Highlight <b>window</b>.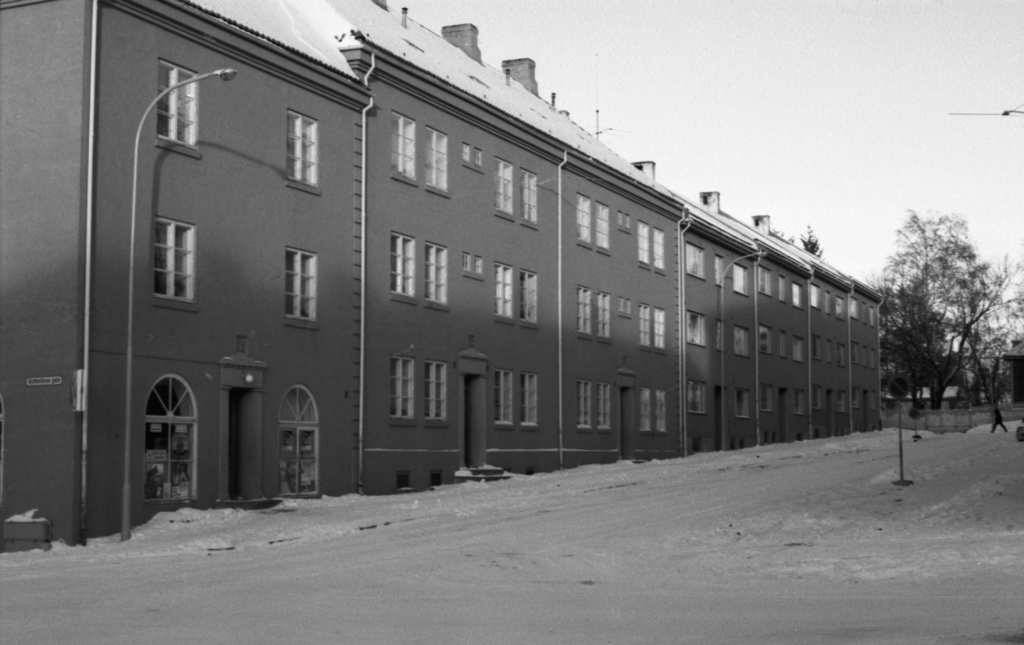
Highlighted region: region(521, 165, 534, 227).
